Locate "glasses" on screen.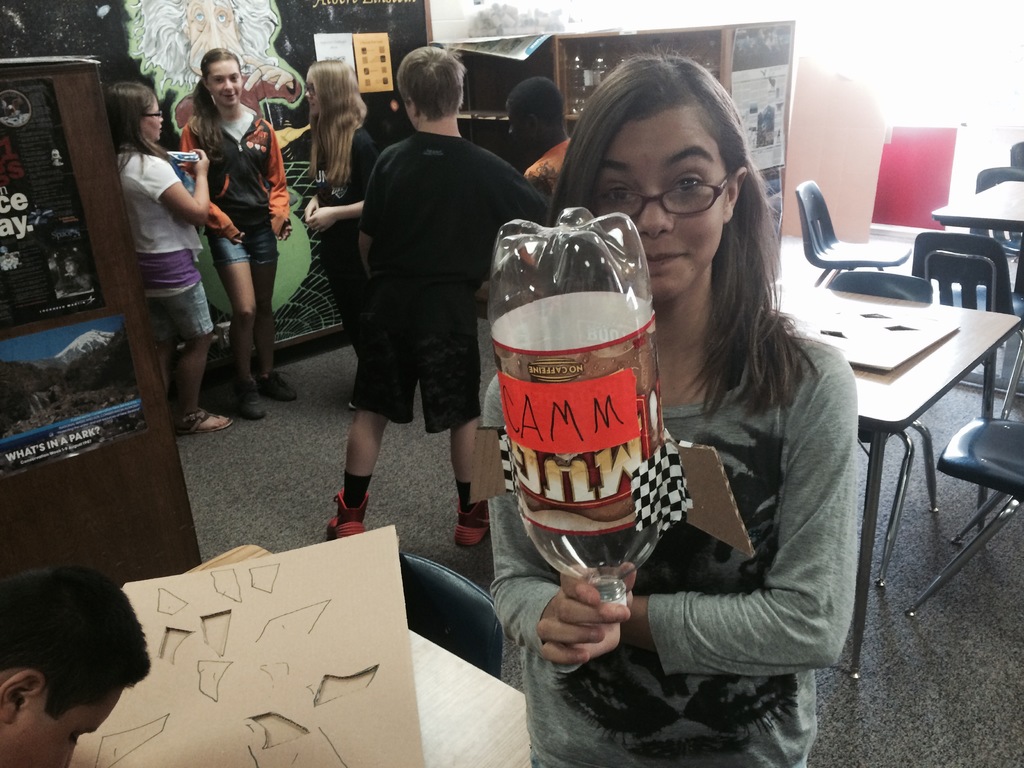
On screen at (x1=584, y1=174, x2=742, y2=216).
